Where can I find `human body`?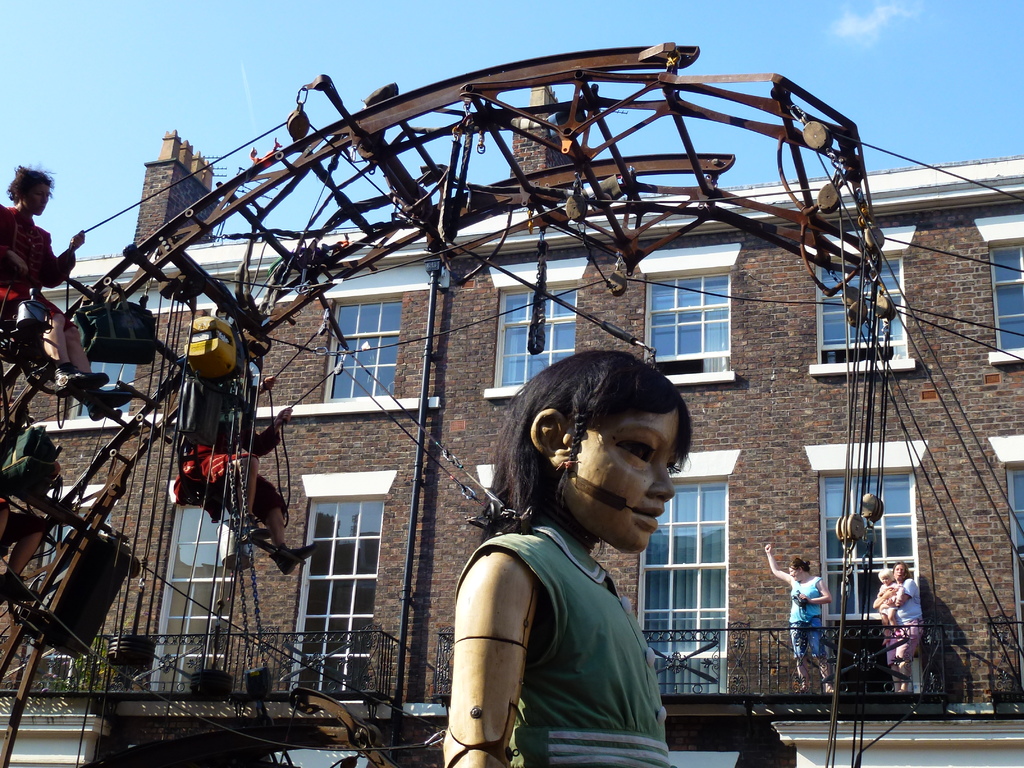
You can find it at select_region(0, 205, 140, 416).
